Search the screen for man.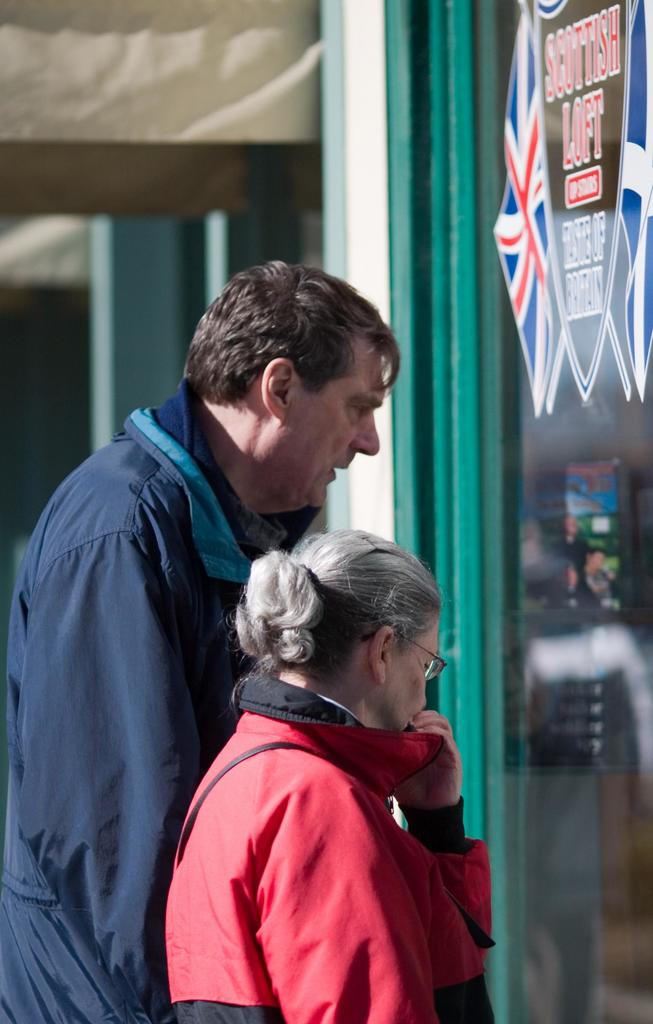
Found at (left=58, top=280, right=435, bottom=1023).
